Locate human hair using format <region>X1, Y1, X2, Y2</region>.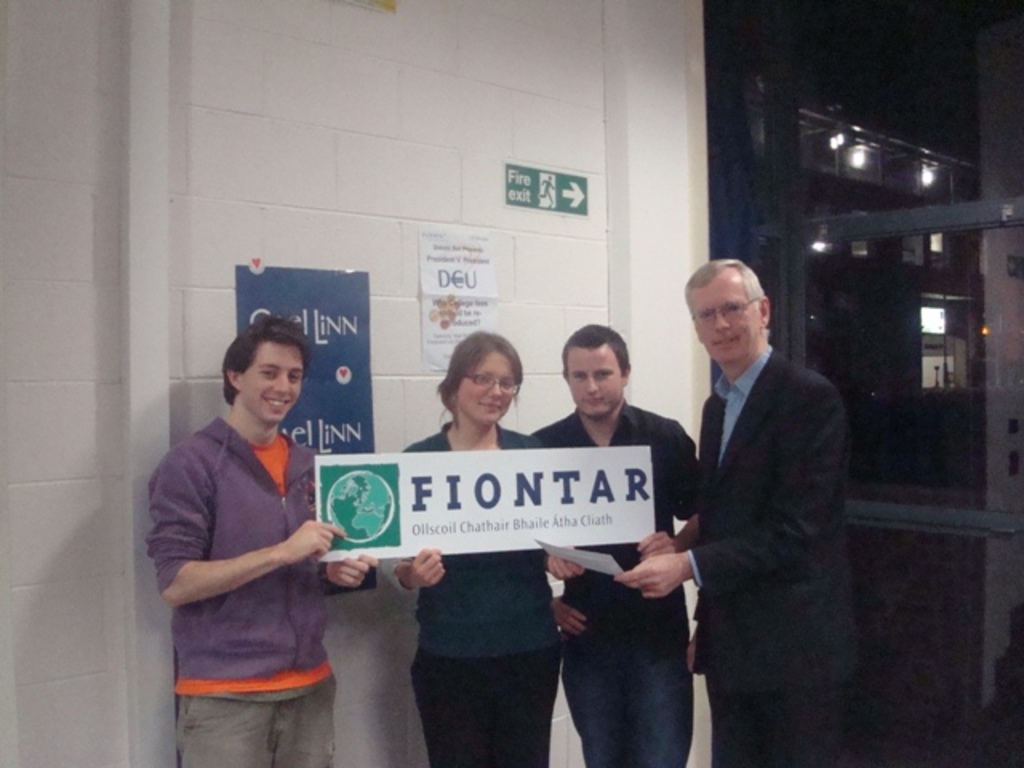
<region>440, 333, 522, 418</region>.
